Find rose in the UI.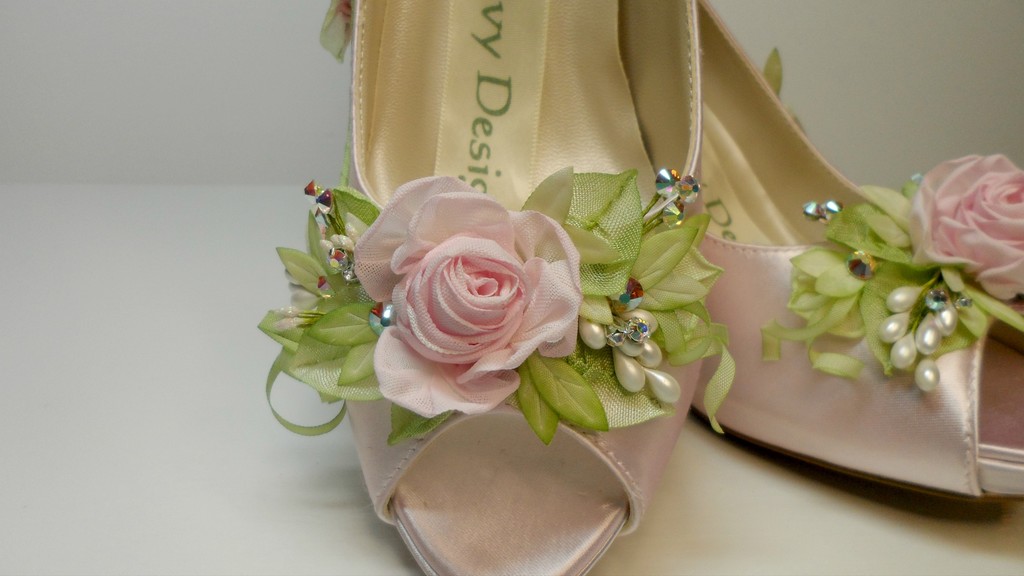
UI element at left=353, top=175, right=581, bottom=420.
